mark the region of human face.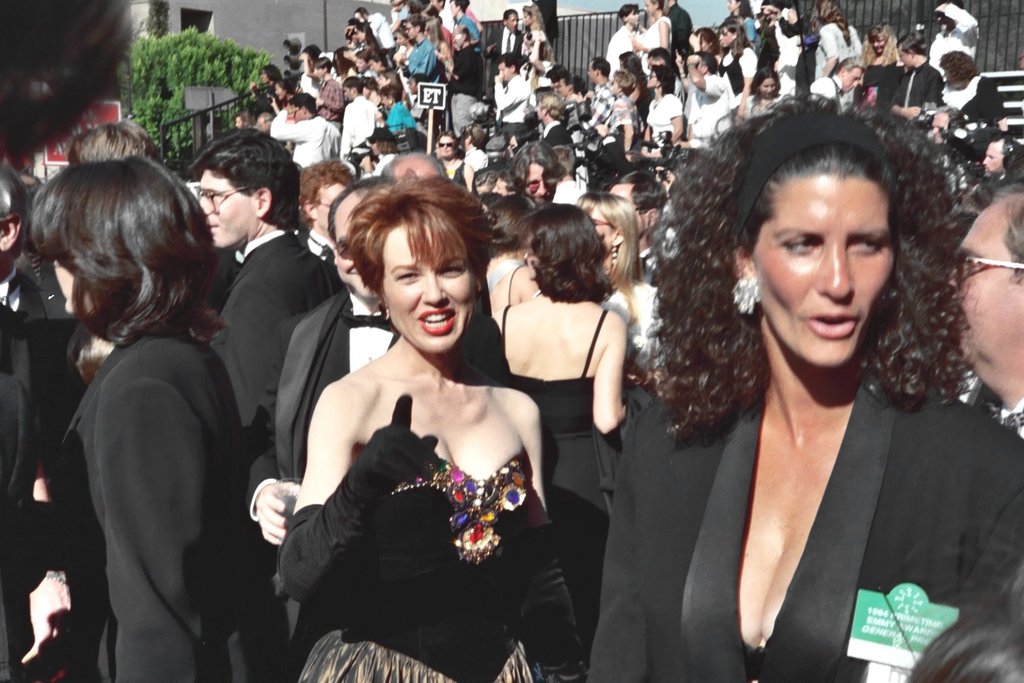
Region: {"left": 332, "top": 195, "right": 378, "bottom": 299}.
